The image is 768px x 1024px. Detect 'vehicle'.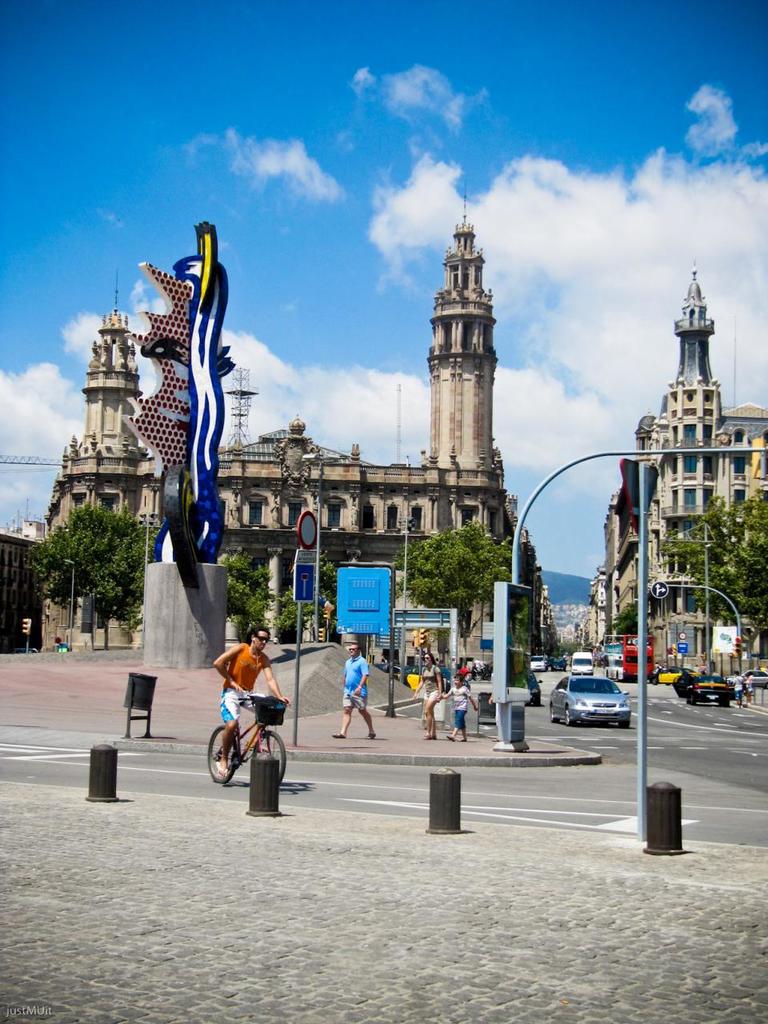
Detection: BBox(531, 652, 554, 670).
